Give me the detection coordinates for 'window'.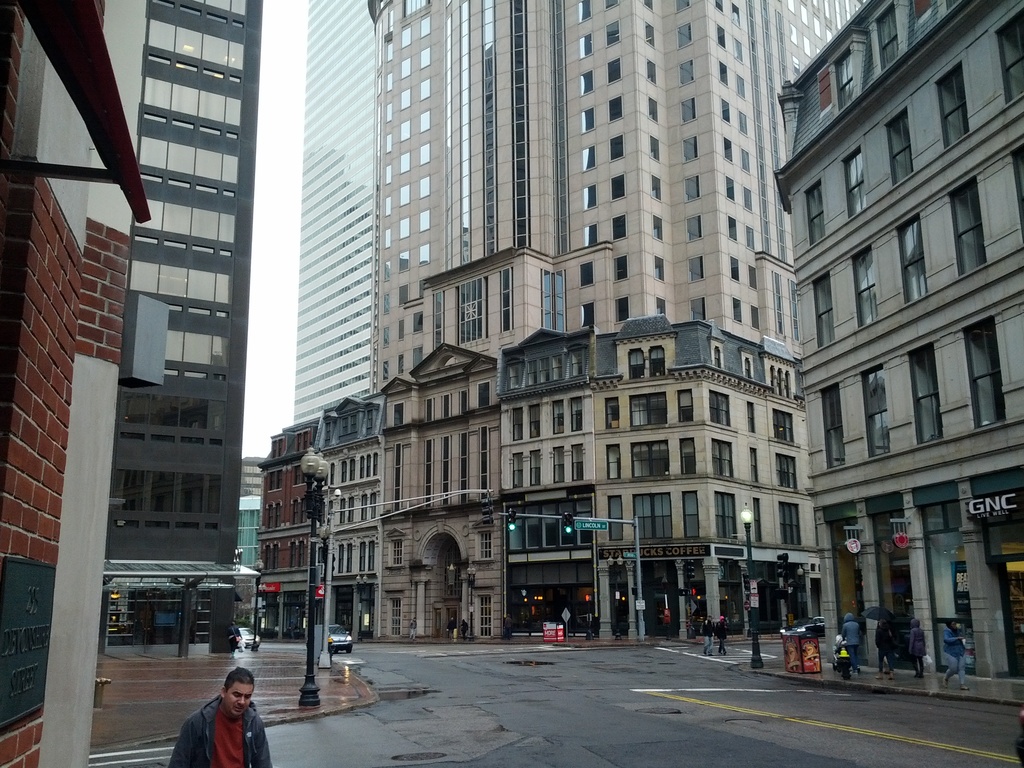
645,29,653,44.
